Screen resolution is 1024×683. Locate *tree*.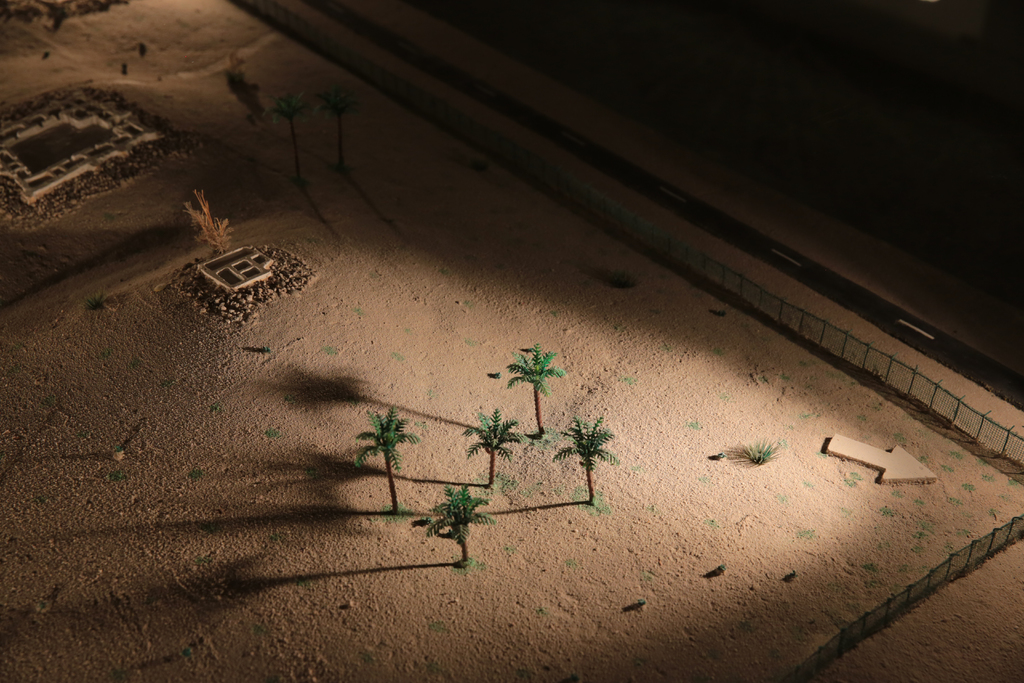
(left=506, top=345, right=568, bottom=435).
